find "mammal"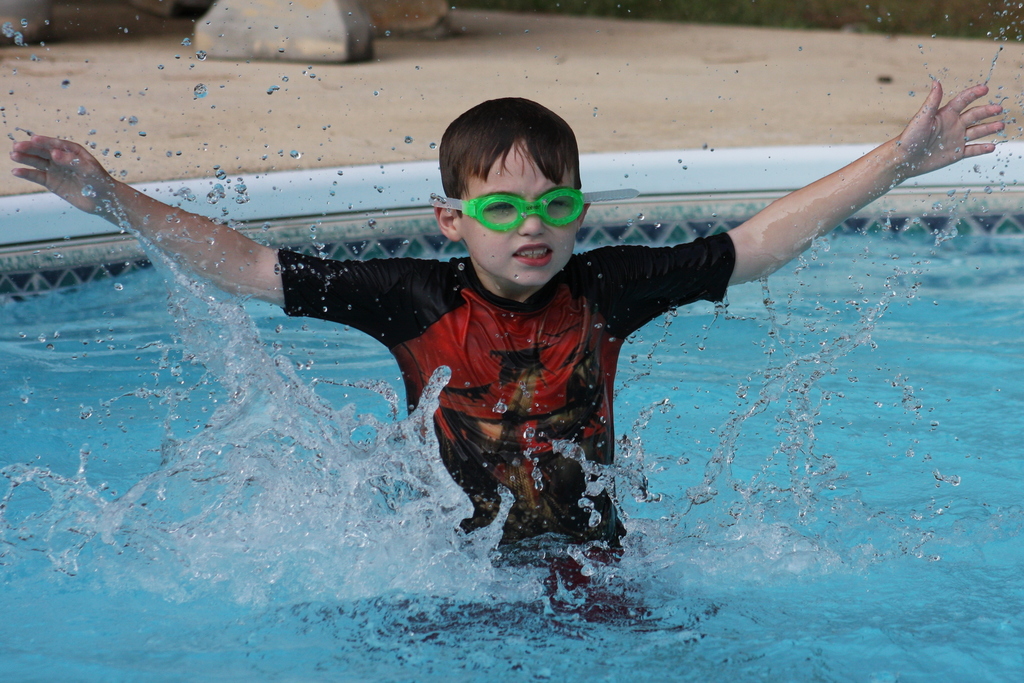
Rect(9, 98, 1004, 591)
